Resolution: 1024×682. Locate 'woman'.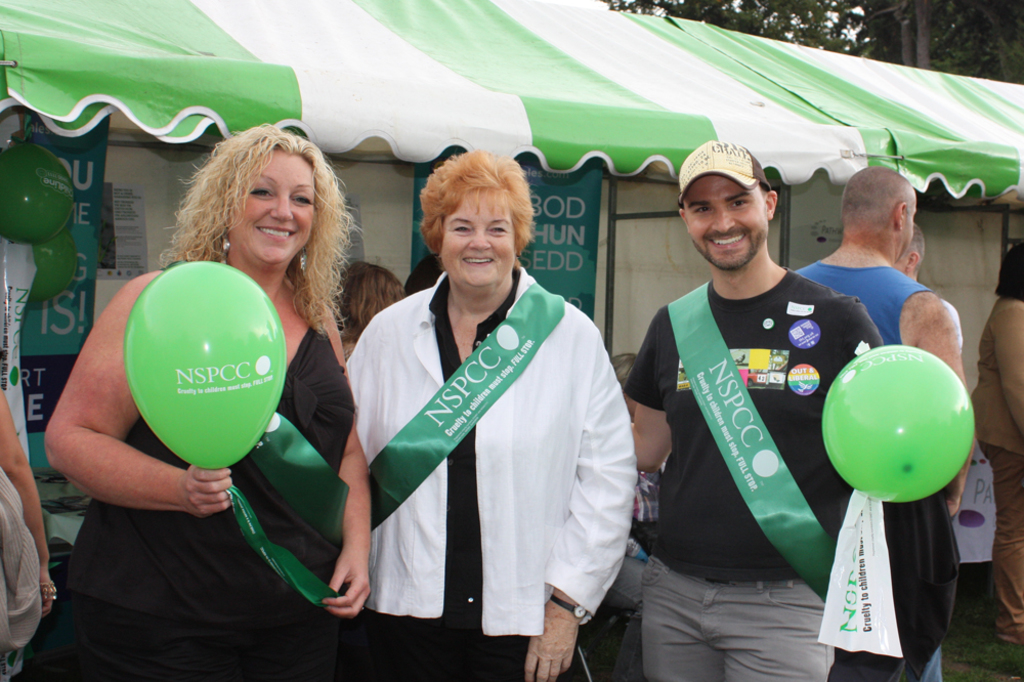
335 260 406 359.
